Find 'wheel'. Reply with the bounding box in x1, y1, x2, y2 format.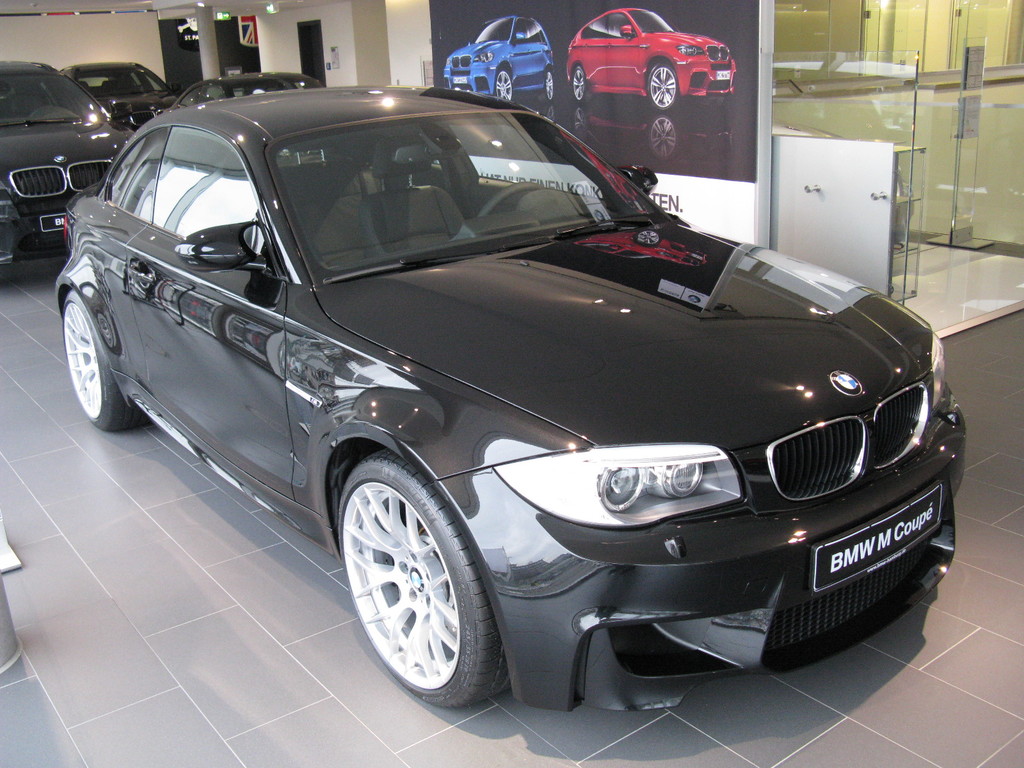
65, 284, 143, 433.
